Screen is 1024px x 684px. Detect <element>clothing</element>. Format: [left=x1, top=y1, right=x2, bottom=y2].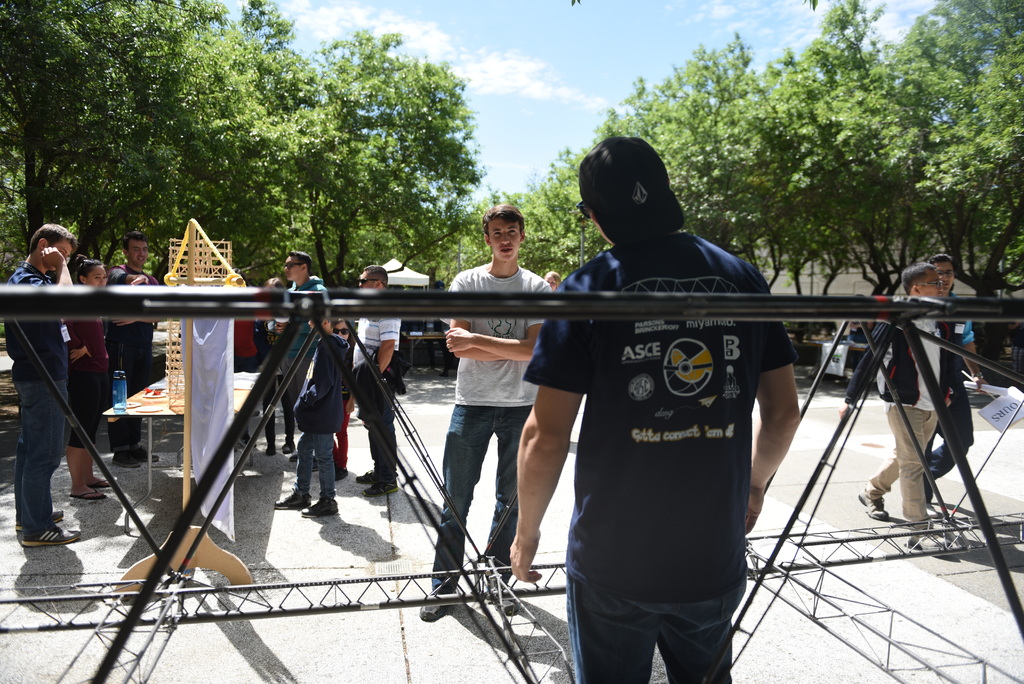
[left=452, top=268, right=547, bottom=400].
